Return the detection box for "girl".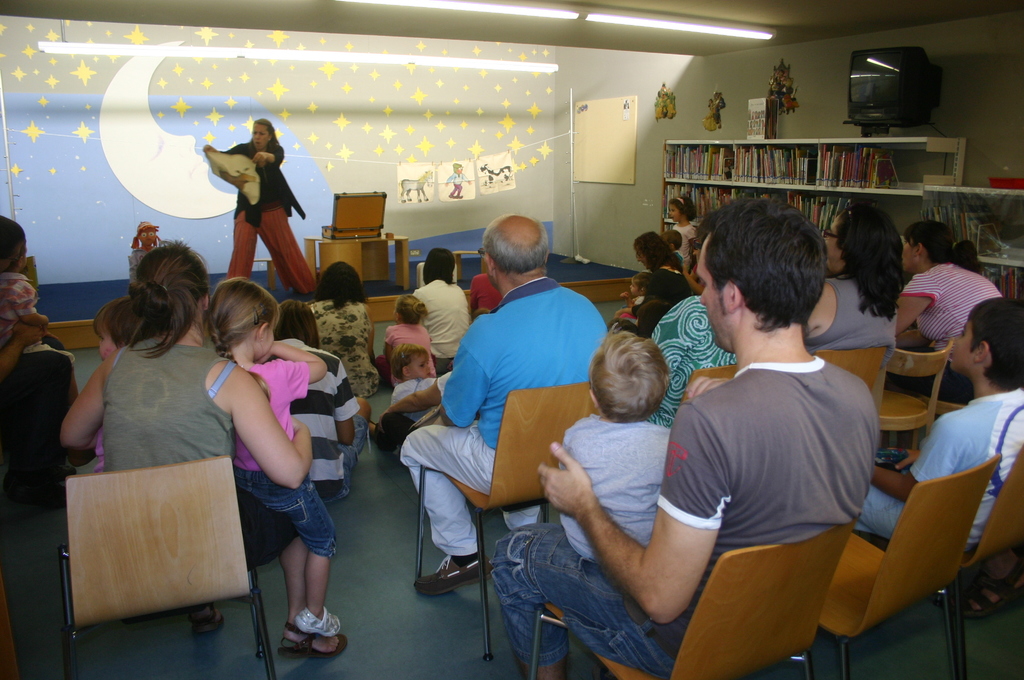
61, 240, 348, 659.
